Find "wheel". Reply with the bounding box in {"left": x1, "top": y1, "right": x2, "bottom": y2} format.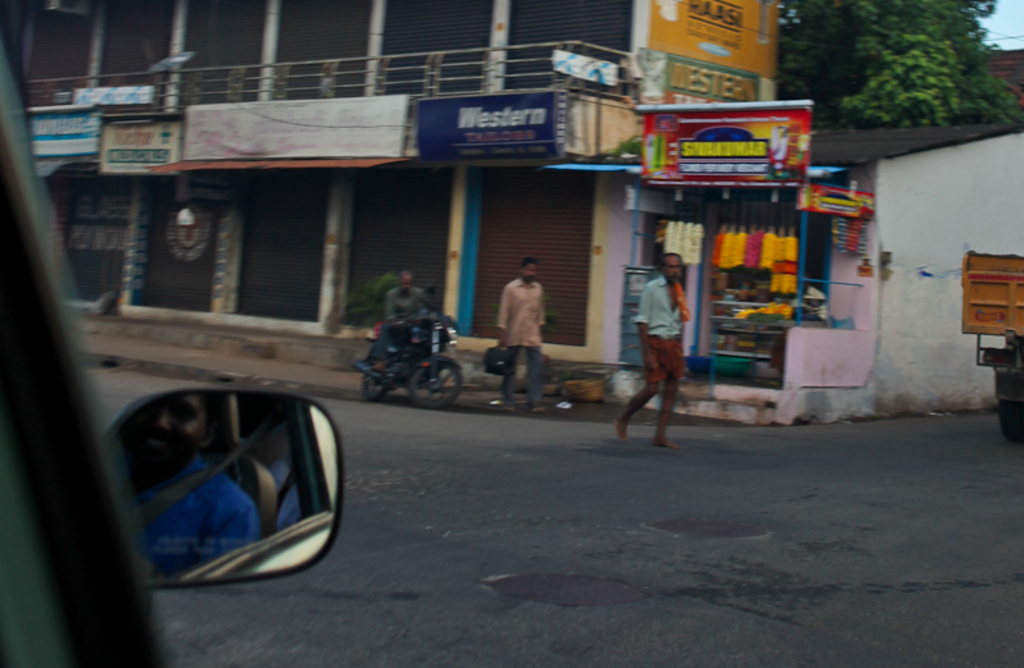
{"left": 362, "top": 361, "right": 389, "bottom": 403}.
